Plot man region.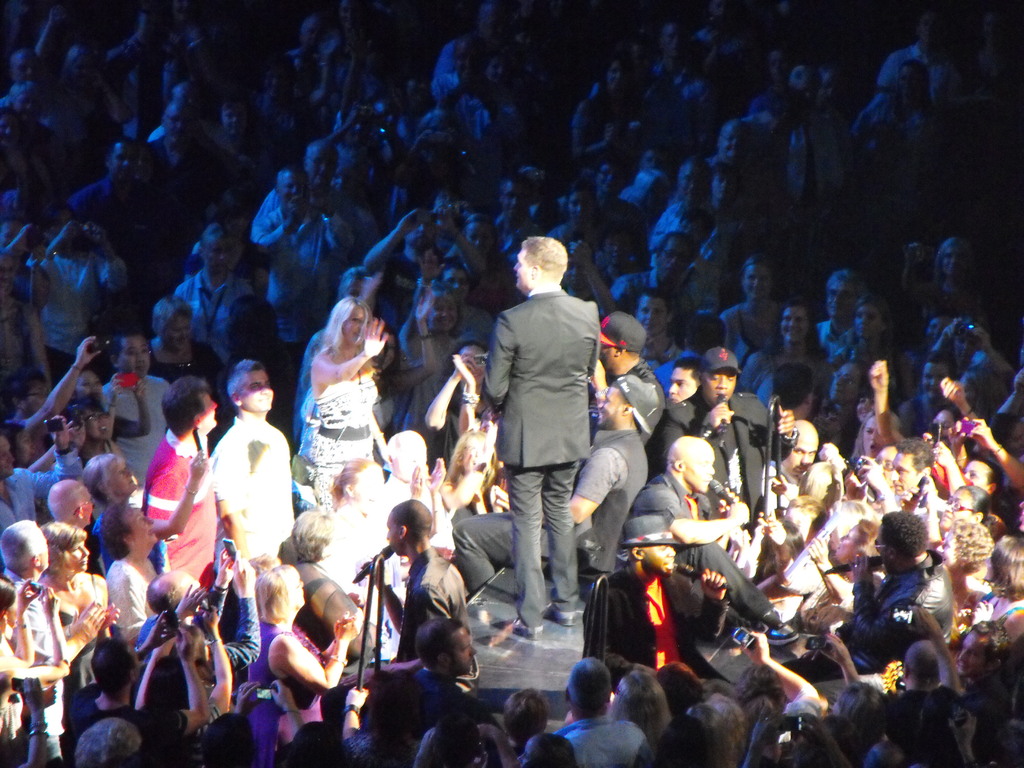
Plotted at BBox(42, 478, 97, 532).
